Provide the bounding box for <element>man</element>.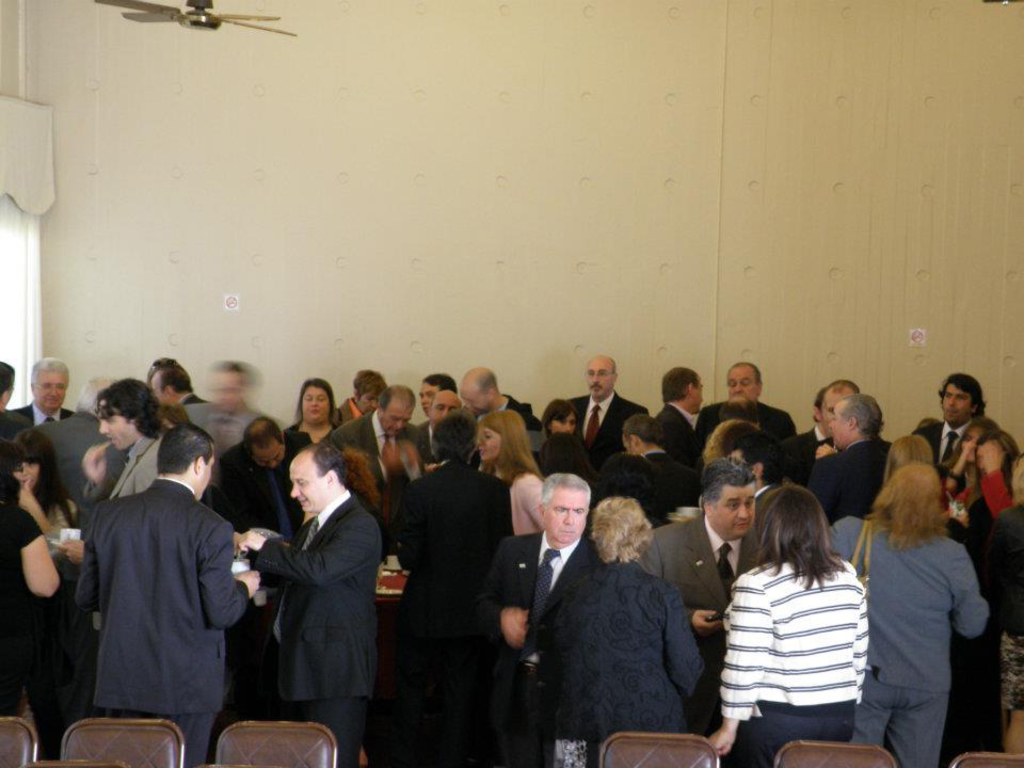
[left=59, top=395, right=261, bottom=763].
